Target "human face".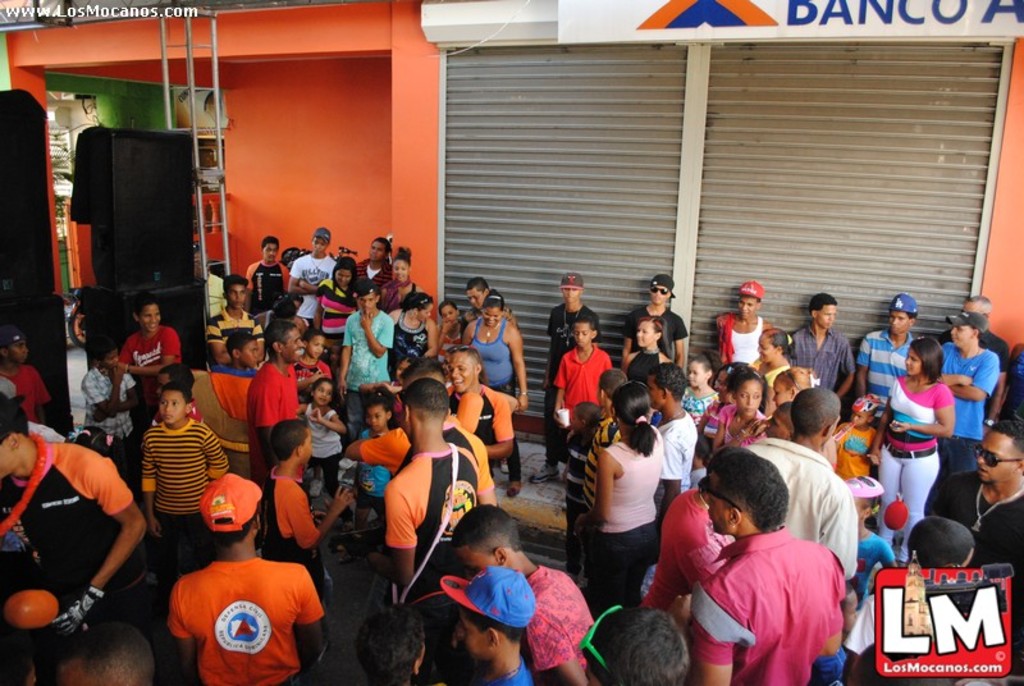
Target region: {"x1": 735, "y1": 296, "x2": 759, "y2": 316}.
